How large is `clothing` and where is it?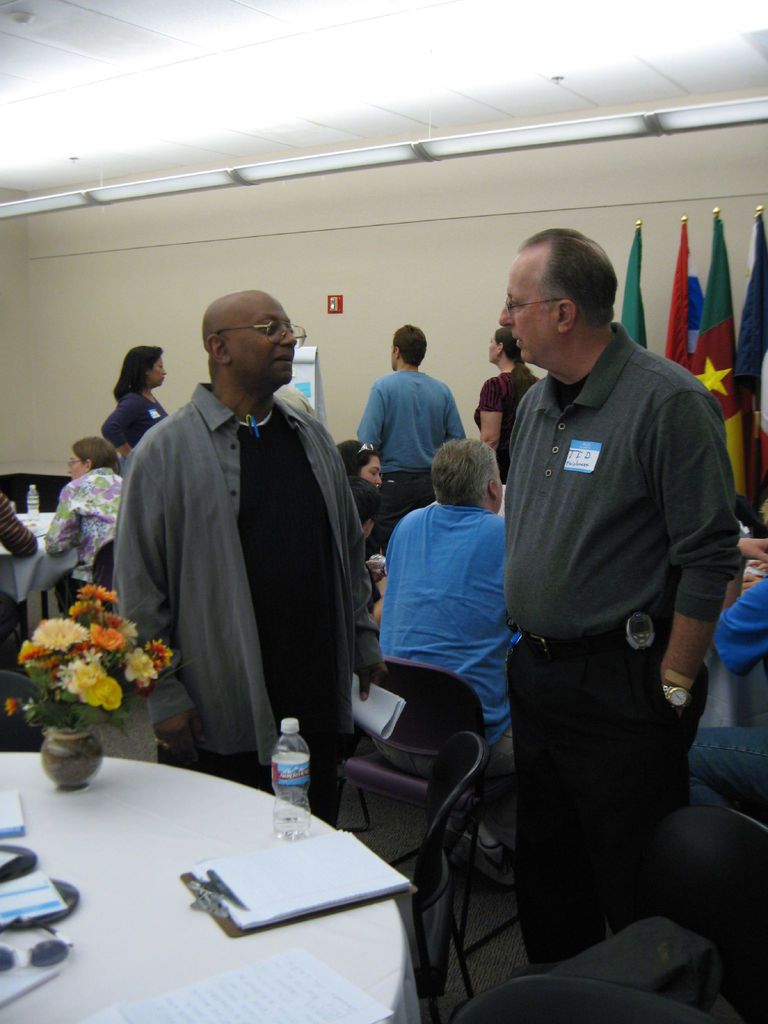
Bounding box: box(502, 311, 737, 960).
